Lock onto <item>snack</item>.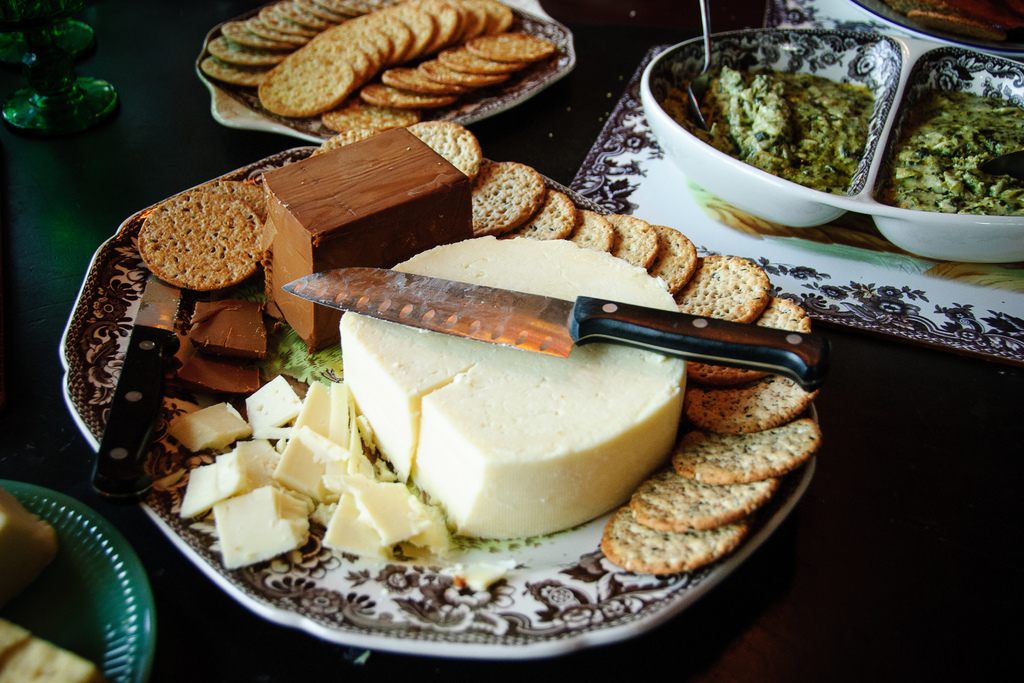
Locked: pyautogui.locateOnScreen(259, 128, 476, 345).
